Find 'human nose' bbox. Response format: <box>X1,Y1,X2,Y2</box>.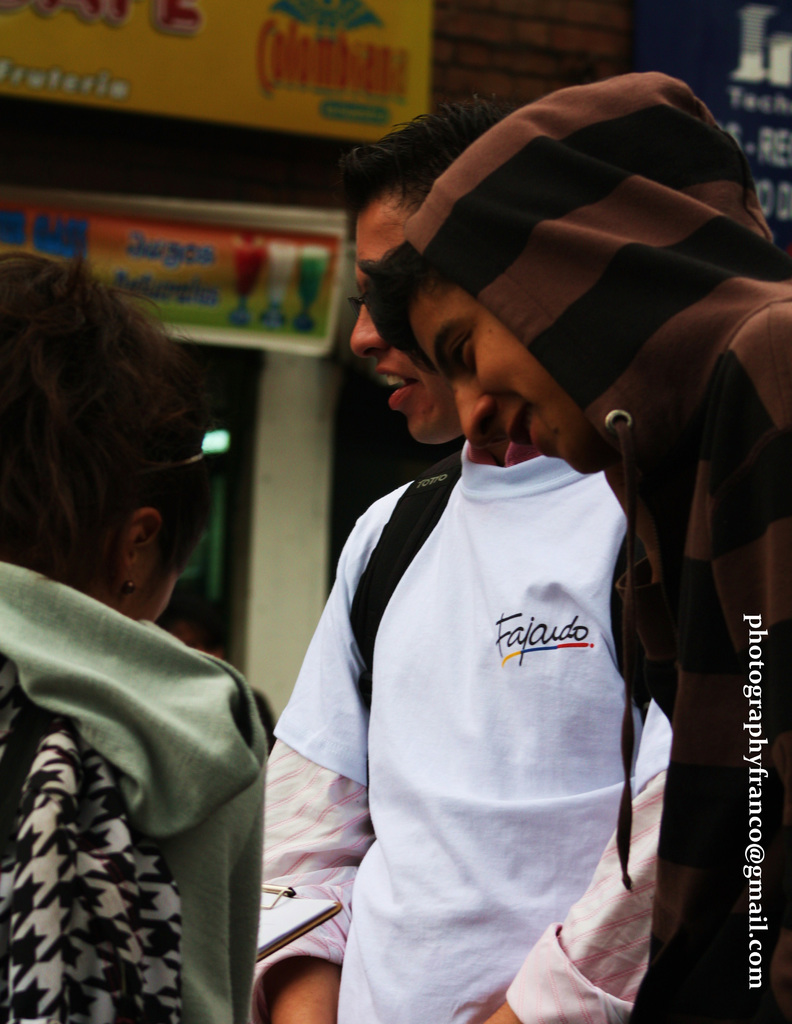
<box>453,381,494,444</box>.
